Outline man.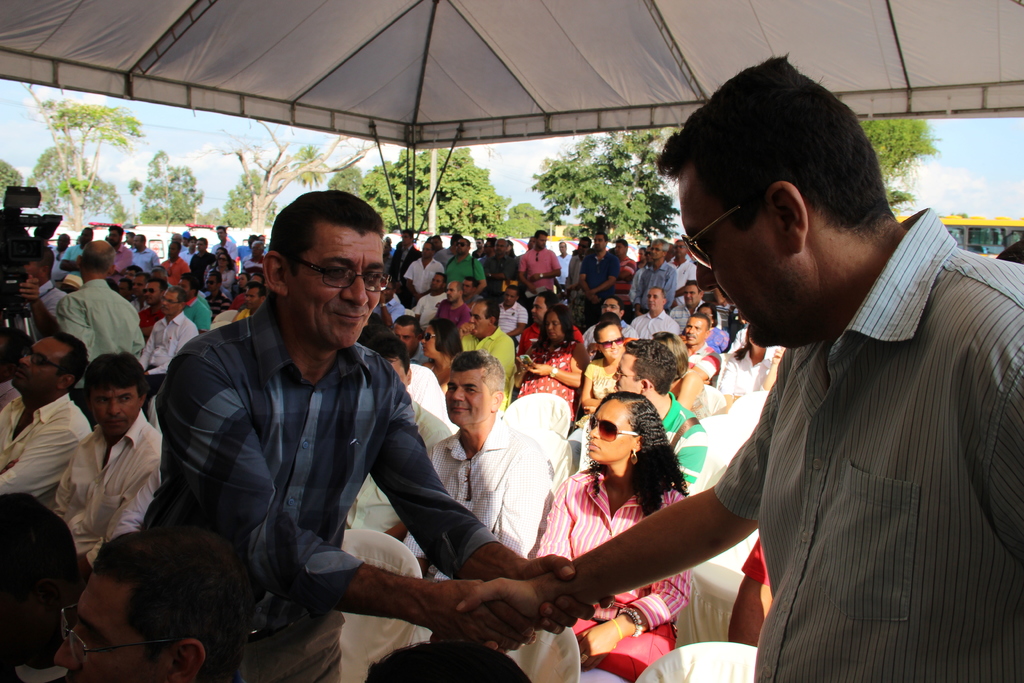
Outline: l=156, t=238, r=189, b=277.
